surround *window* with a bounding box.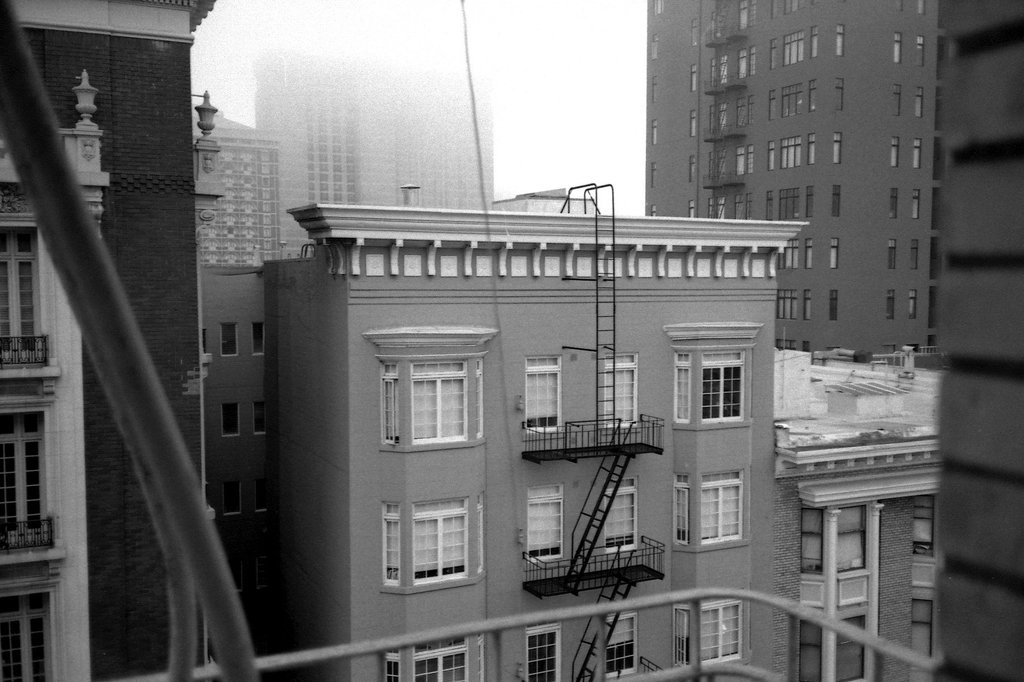
{"x1": 387, "y1": 360, "x2": 480, "y2": 446}.
